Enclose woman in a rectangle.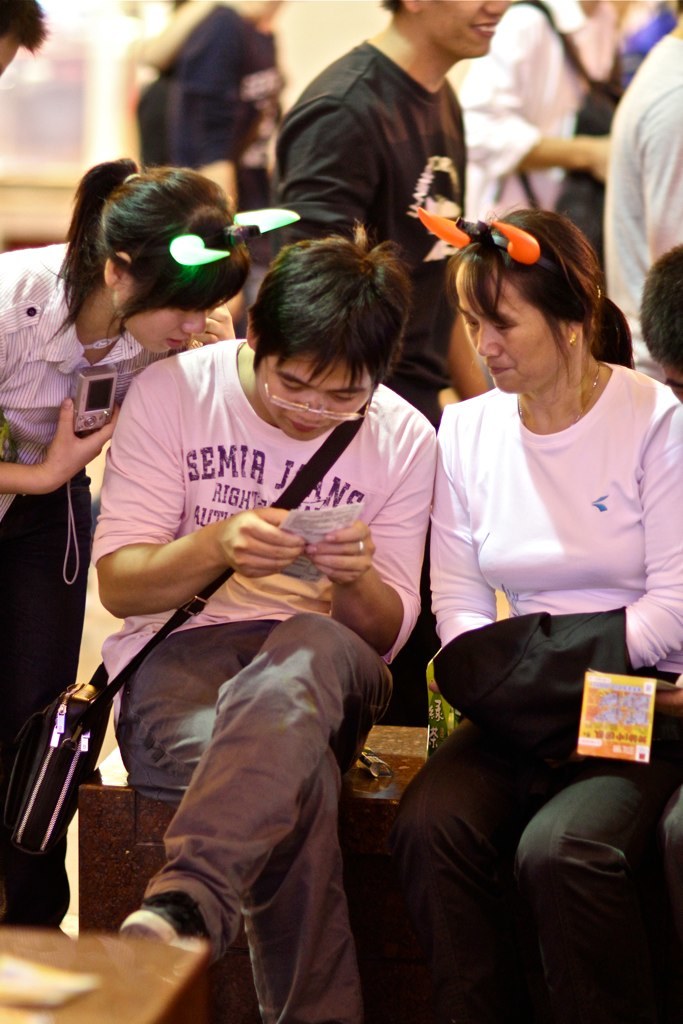
[0,150,257,939].
